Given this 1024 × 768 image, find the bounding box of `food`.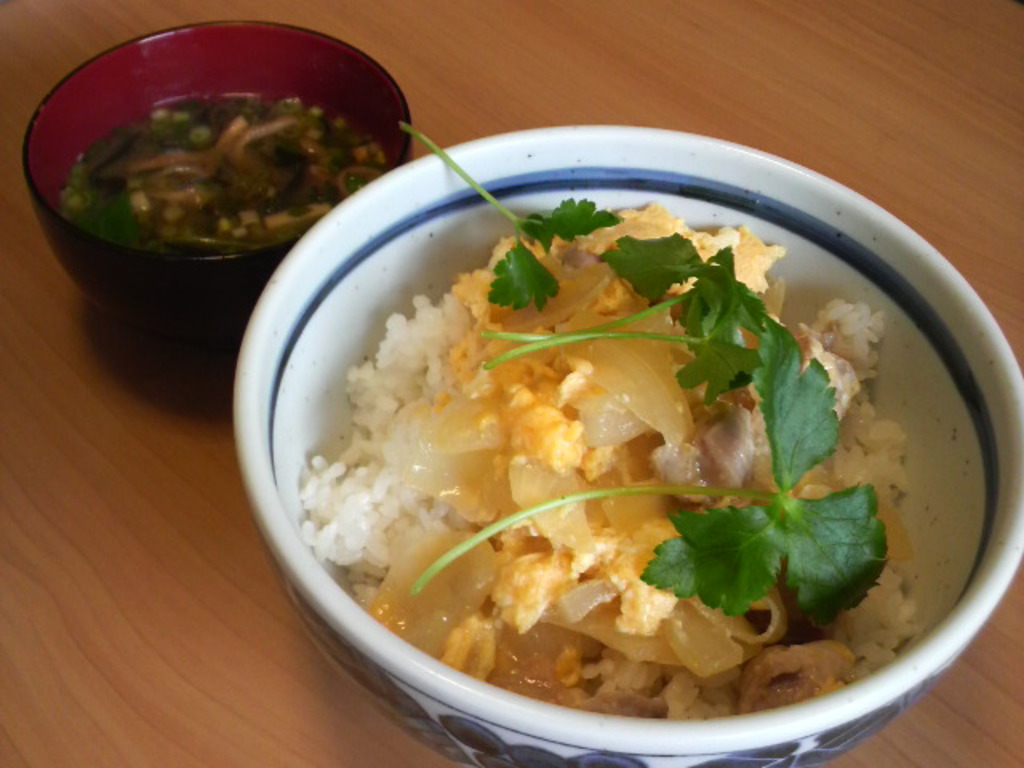
278:126:992:734.
